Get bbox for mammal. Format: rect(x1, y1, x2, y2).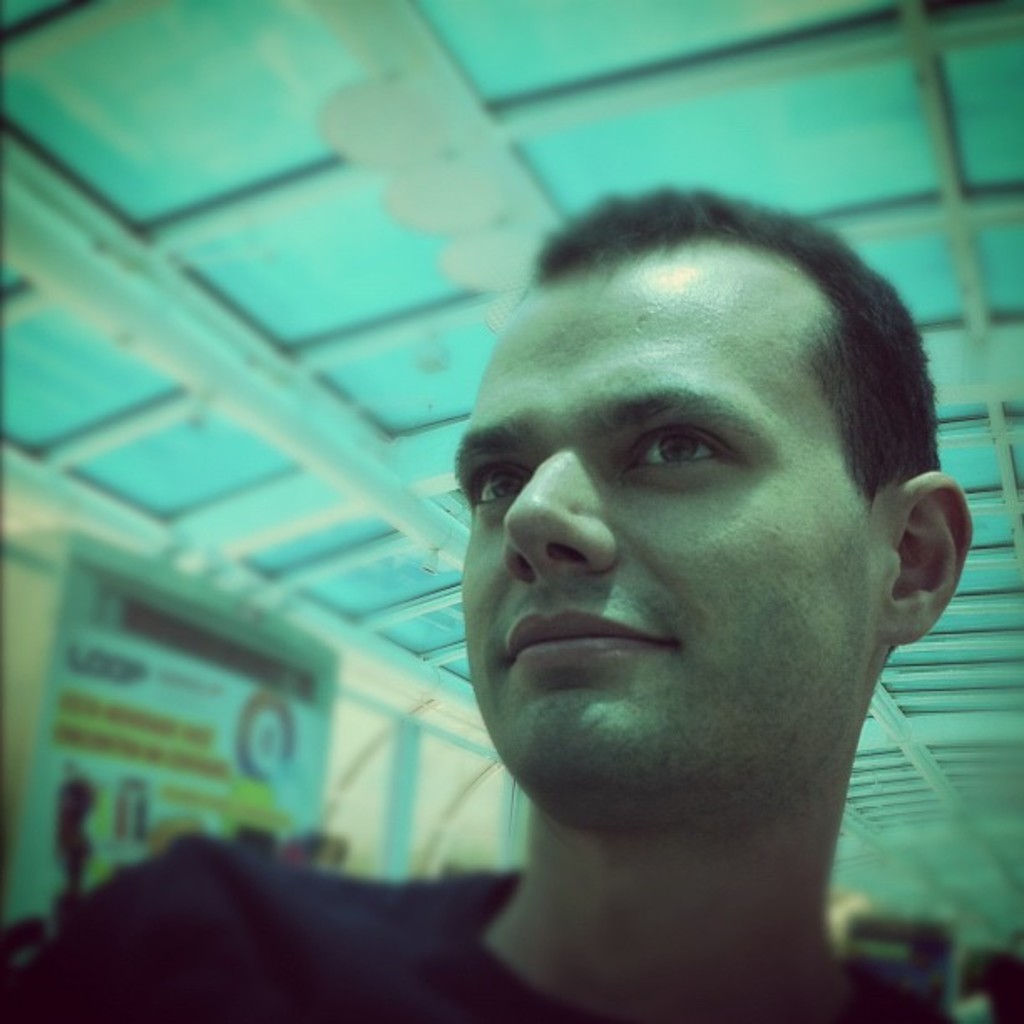
rect(0, 177, 1022, 1012).
